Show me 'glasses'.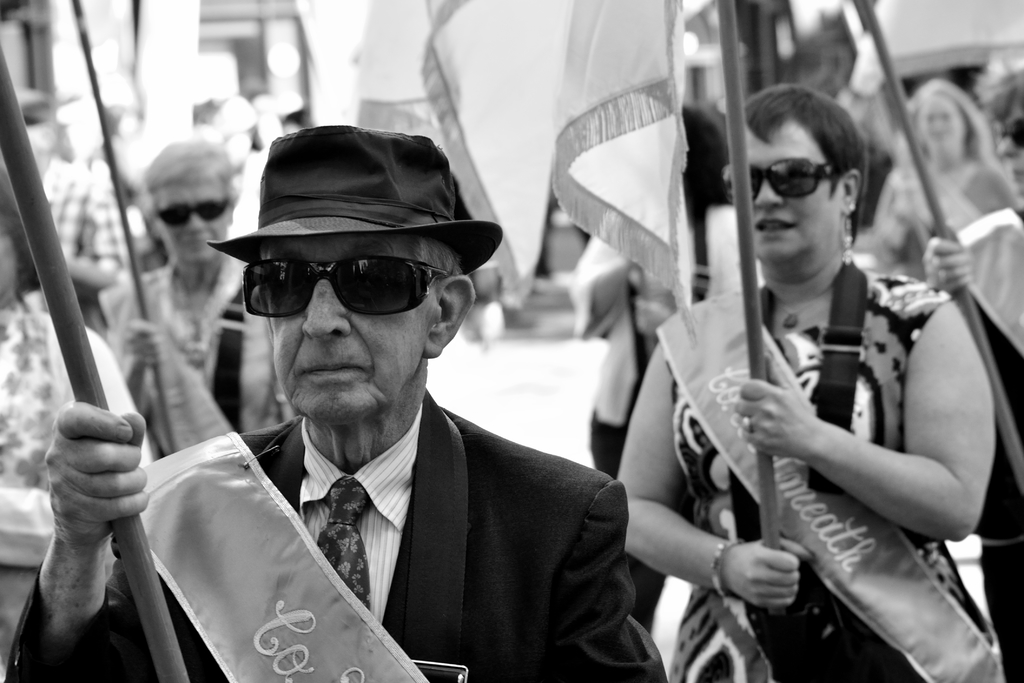
'glasses' is here: BBox(205, 238, 481, 332).
